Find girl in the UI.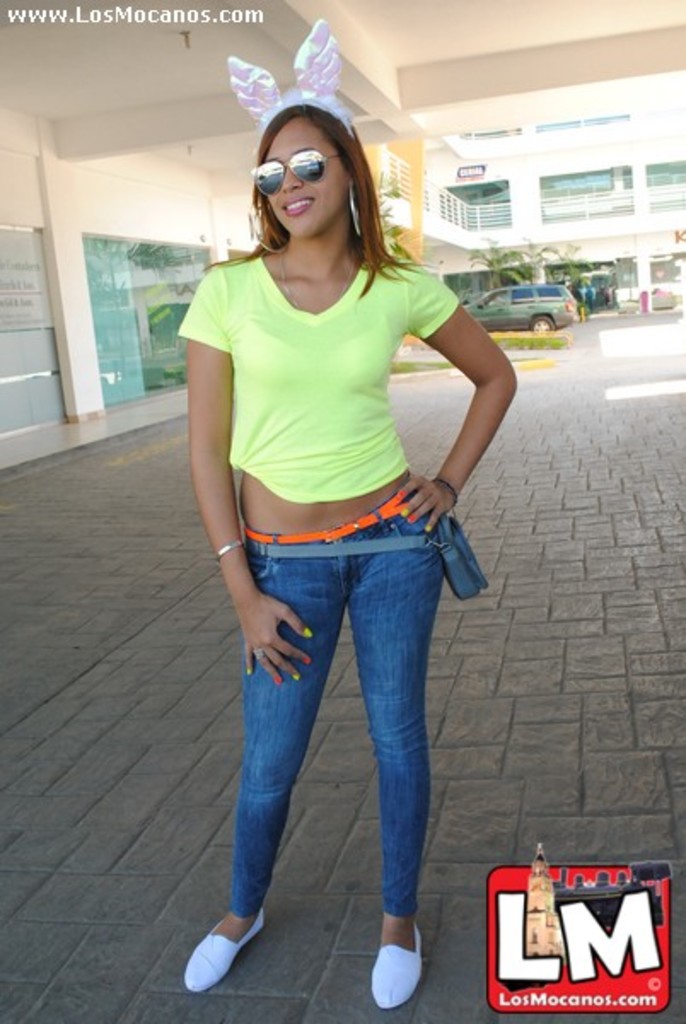
UI element at 184/22/517/1007.
